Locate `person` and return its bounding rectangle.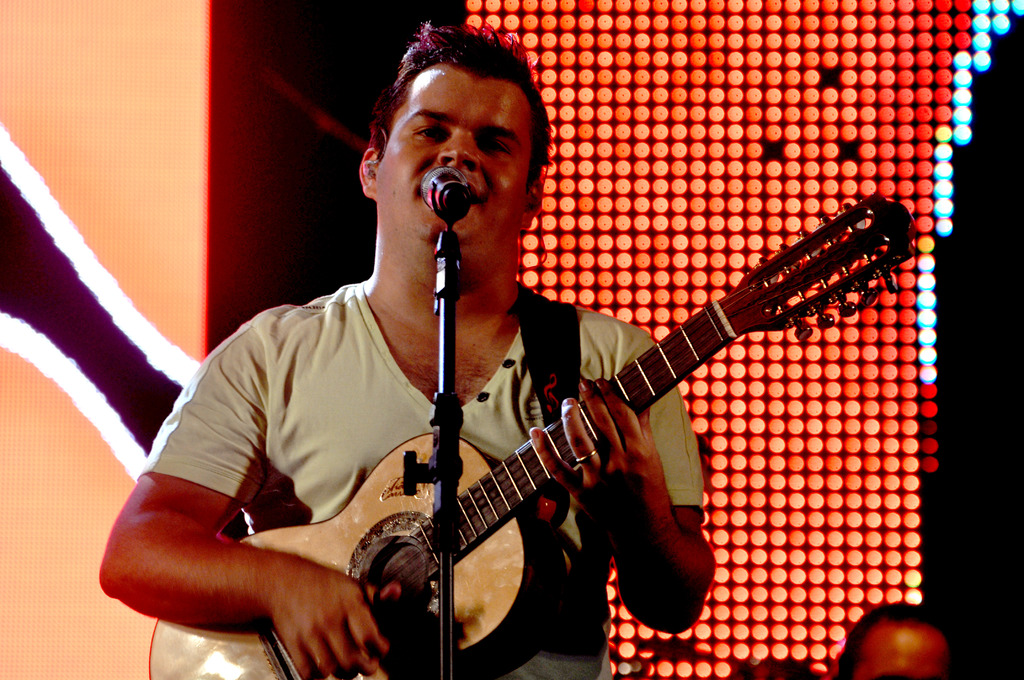
<box>95,29,719,679</box>.
